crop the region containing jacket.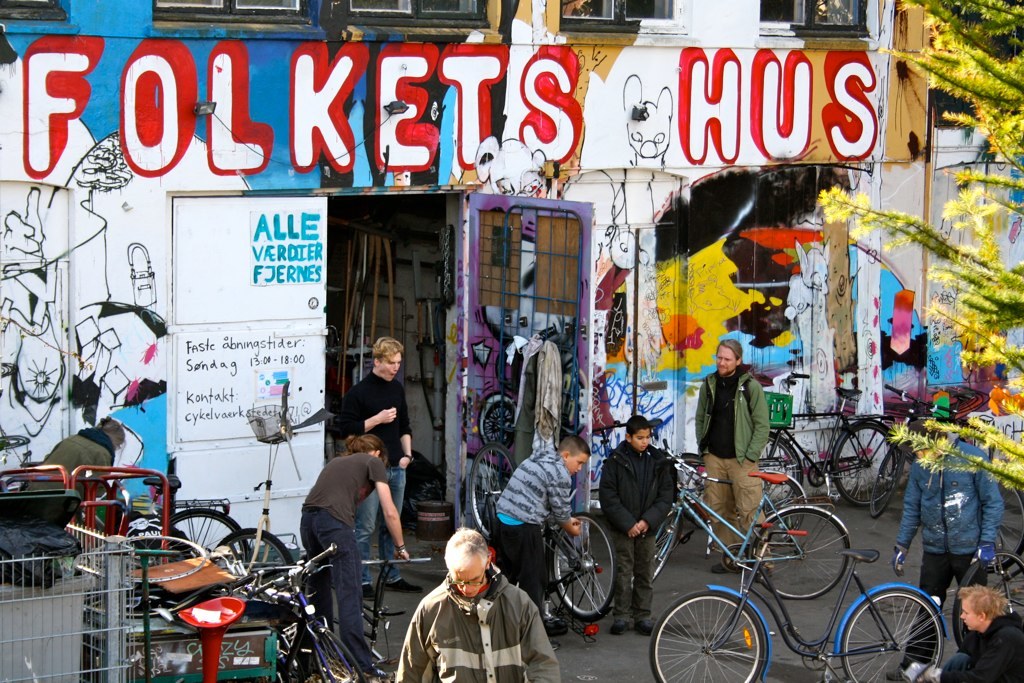
Crop region: <box>689,367,772,458</box>.
